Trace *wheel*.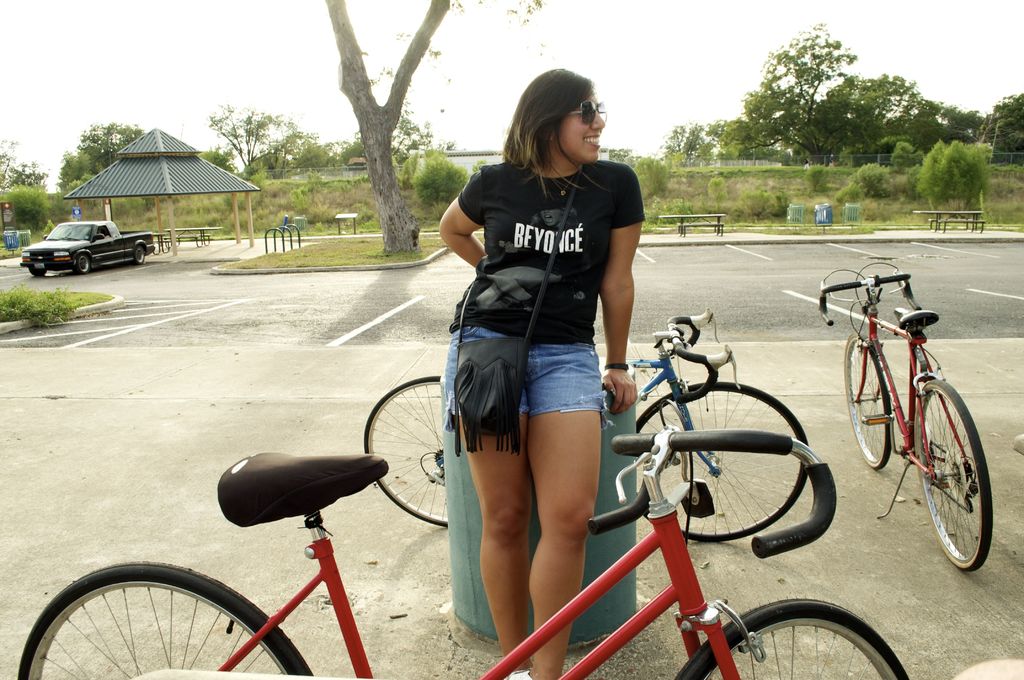
Traced to [363,373,444,529].
